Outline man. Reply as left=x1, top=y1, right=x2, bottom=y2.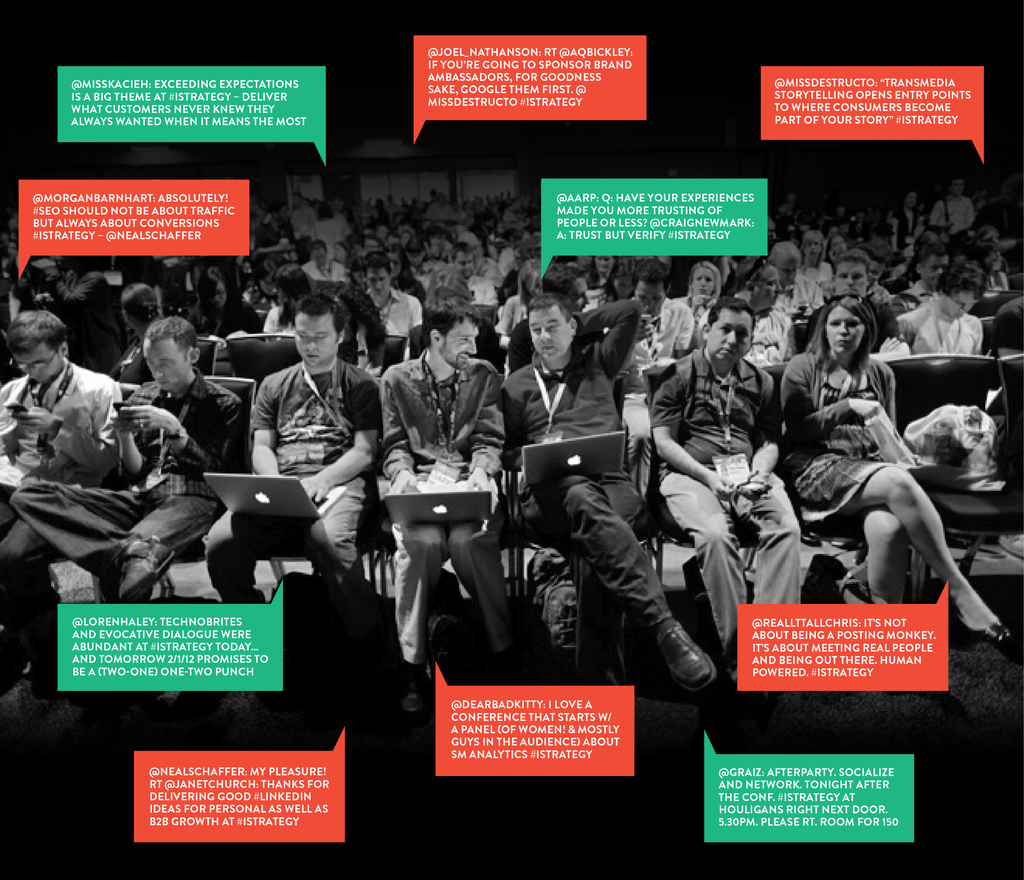
left=0, top=313, right=124, bottom=569.
